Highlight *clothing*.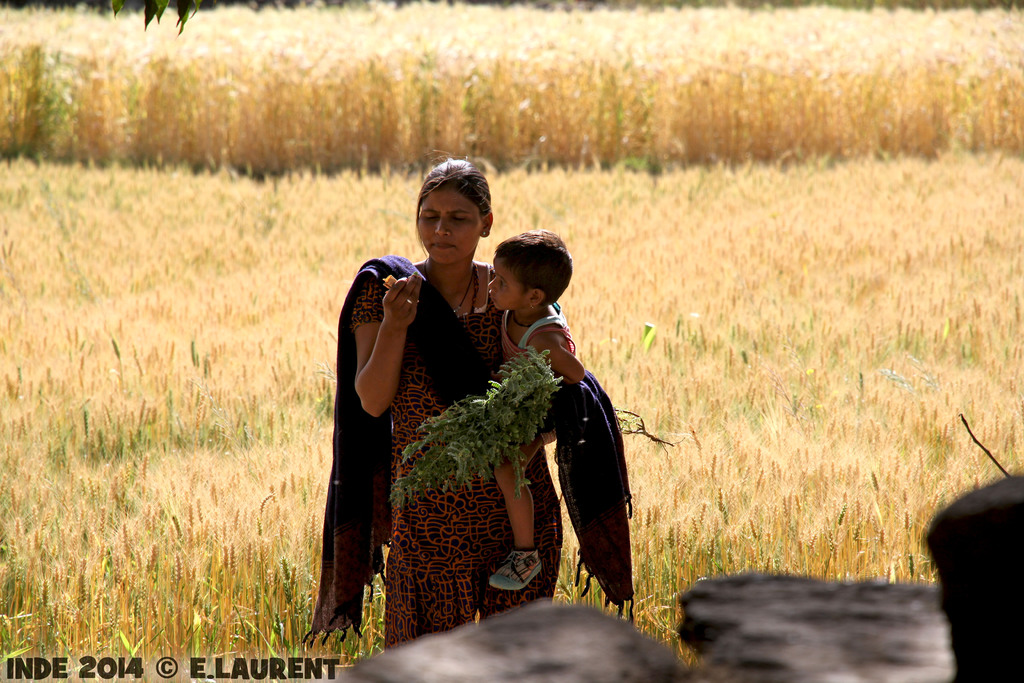
Highlighted region: box(291, 251, 639, 655).
